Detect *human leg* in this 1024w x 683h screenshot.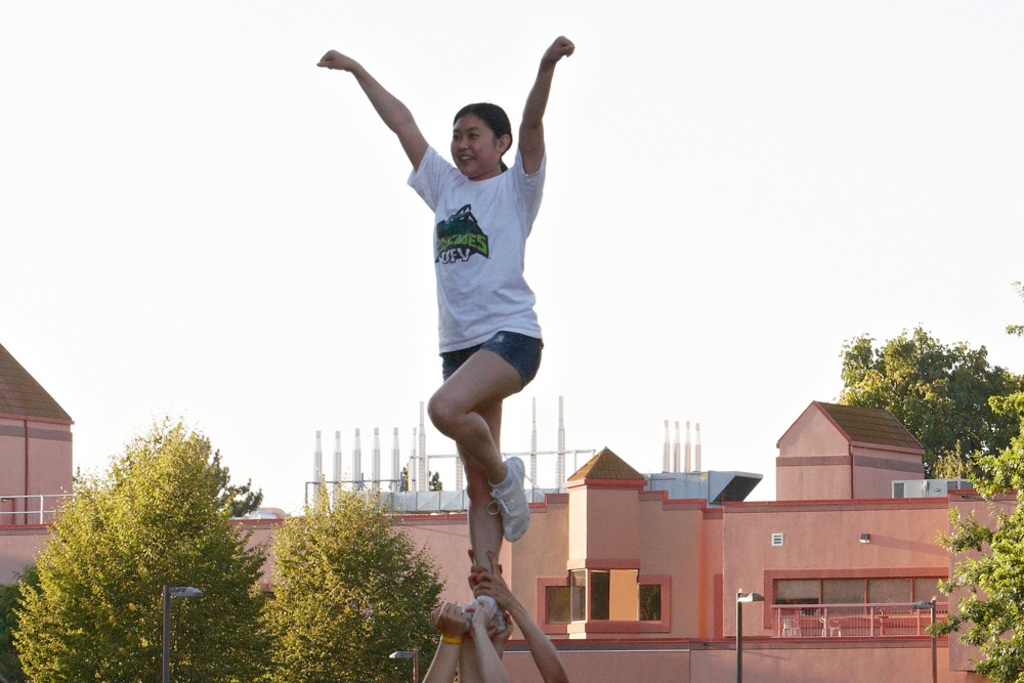
Detection: 424:314:546:545.
